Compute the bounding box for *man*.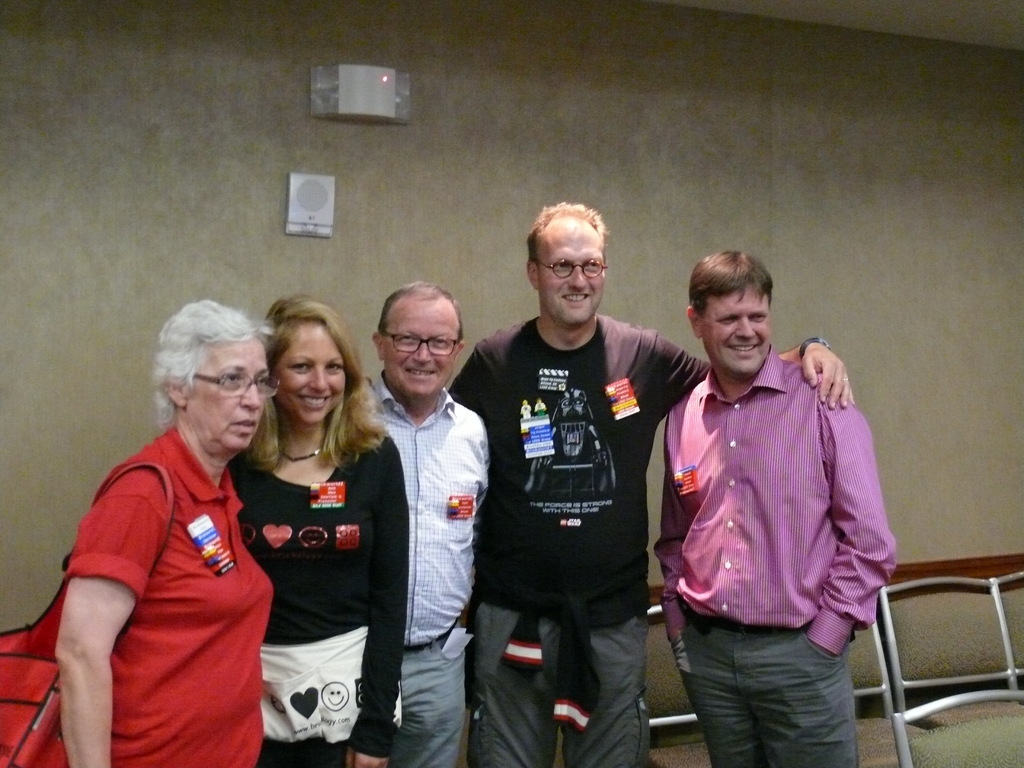
detection(652, 244, 898, 767).
